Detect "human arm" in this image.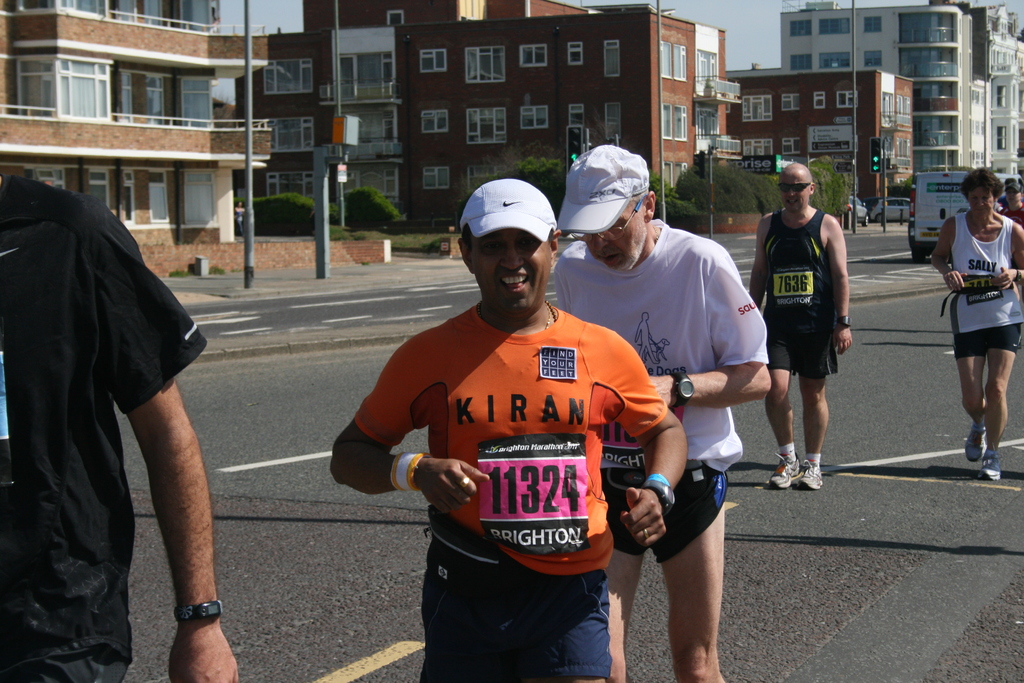
Detection: Rect(84, 268, 232, 672).
